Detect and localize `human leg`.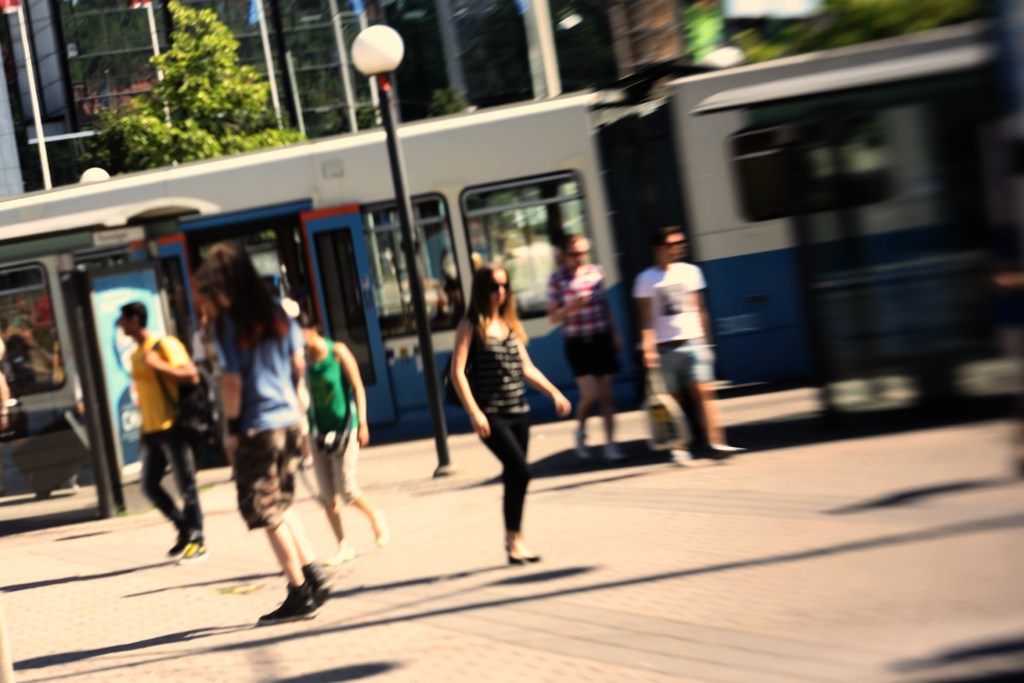
Localized at {"left": 500, "top": 399, "right": 531, "bottom": 562}.
